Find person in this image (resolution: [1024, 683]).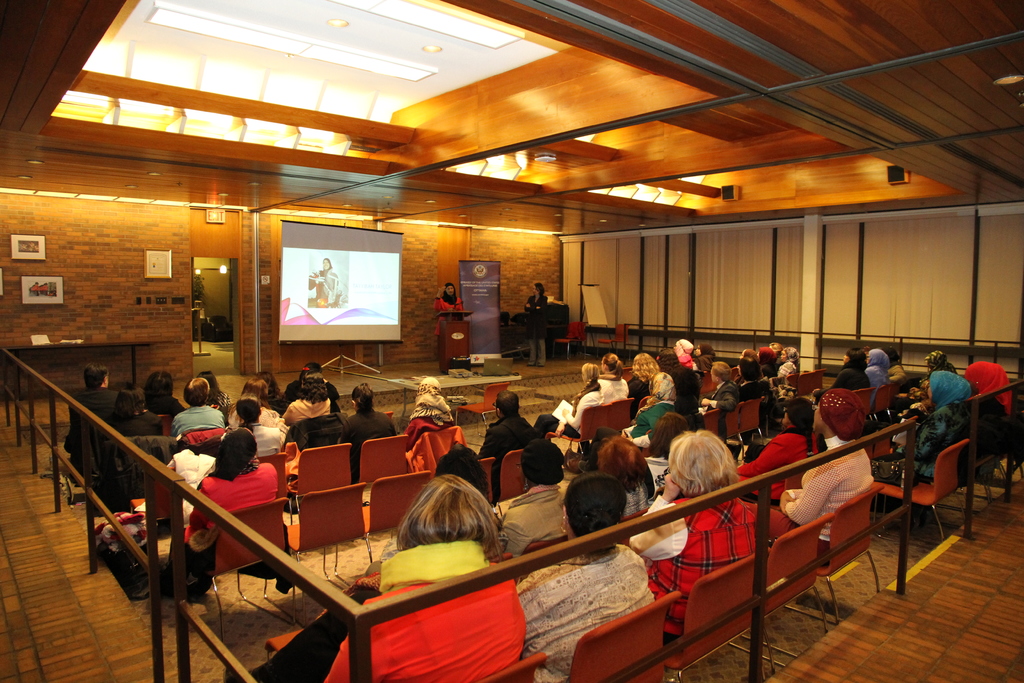
{"x1": 761, "y1": 390, "x2": 872, "y2": 537}.
